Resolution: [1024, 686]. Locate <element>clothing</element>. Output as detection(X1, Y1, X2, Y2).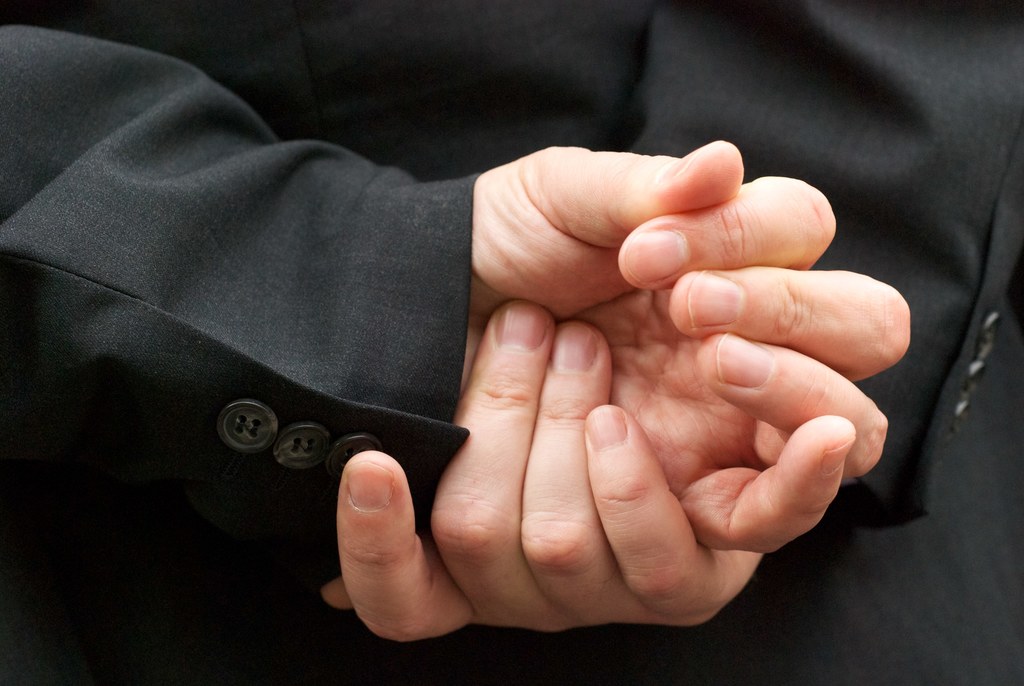
detection(111, 0, 932, 673).
